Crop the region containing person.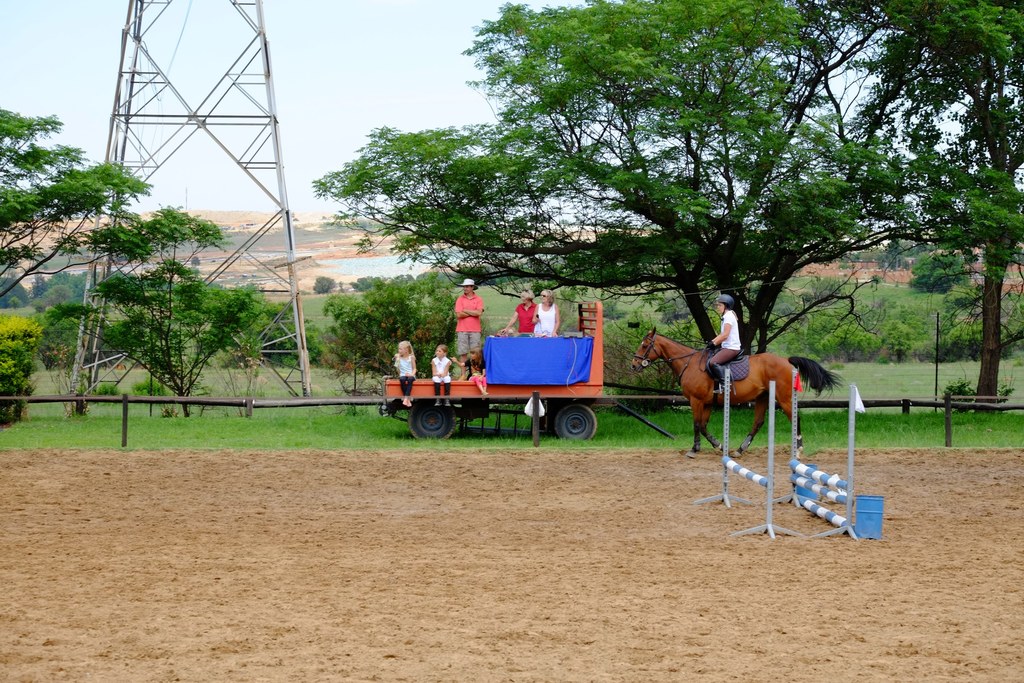
Crop region: l=496, t=292, r=534, b=334.
